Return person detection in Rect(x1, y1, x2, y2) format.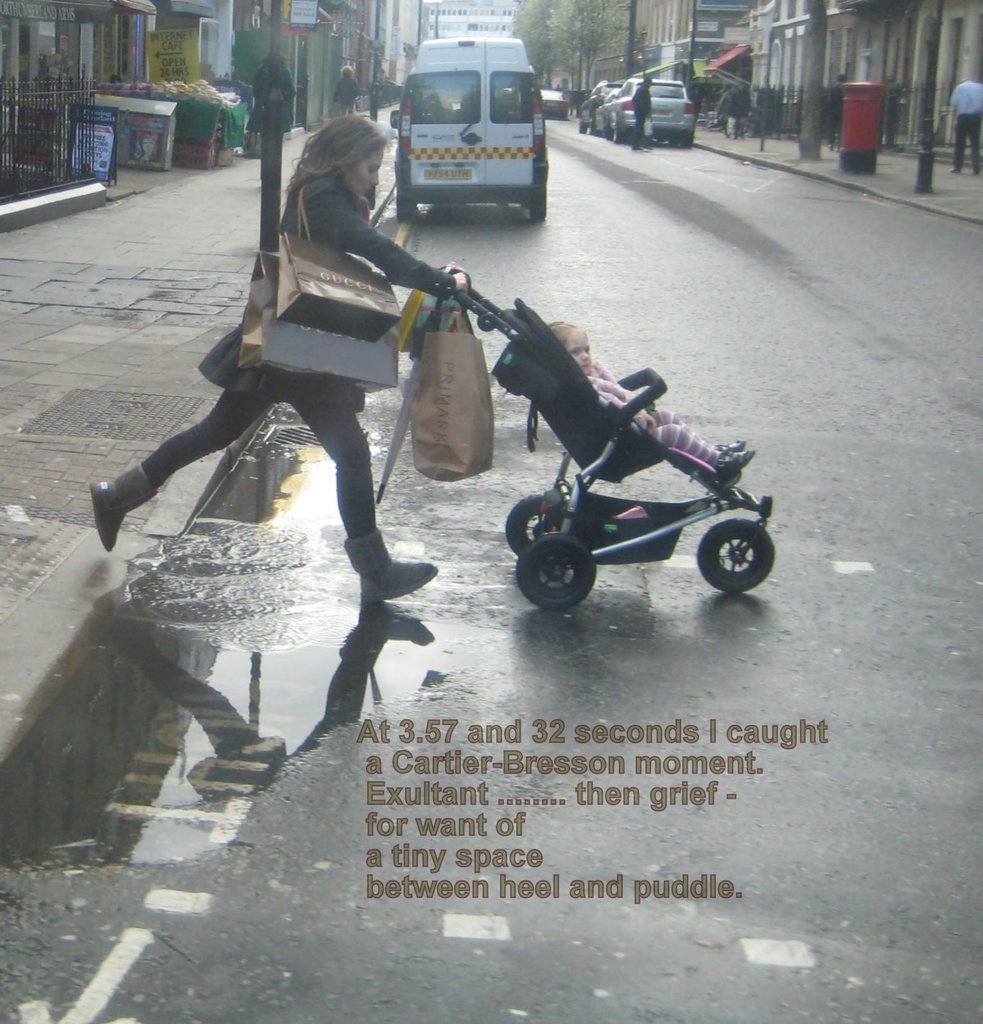
Rect(629, 71, 654, 153).
